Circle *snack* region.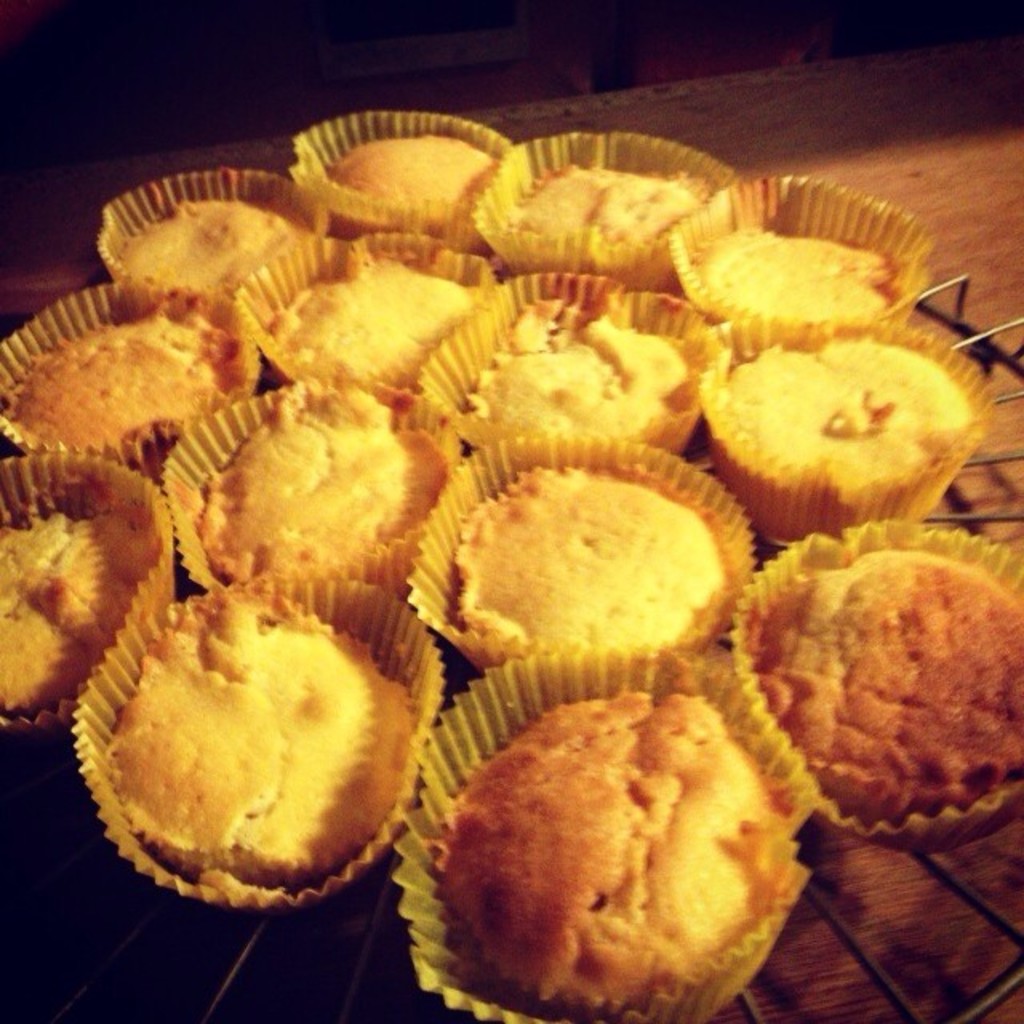
Region: box=[454, 240, 694, 454].
